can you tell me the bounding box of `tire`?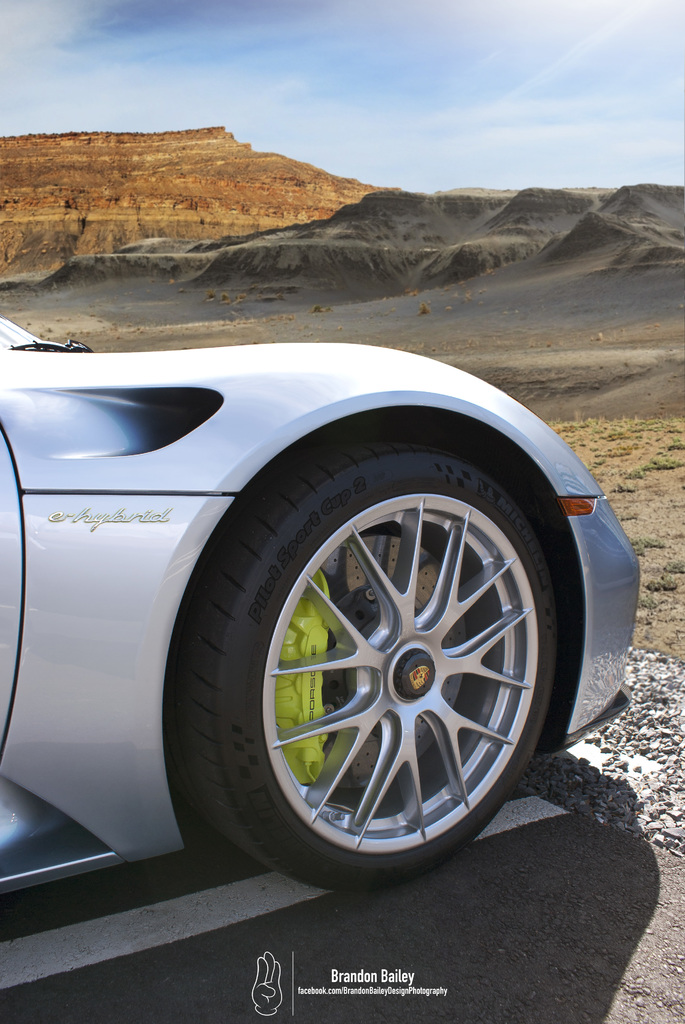
pyautogui.locateOnScreen(153, 408, 587, 906).
